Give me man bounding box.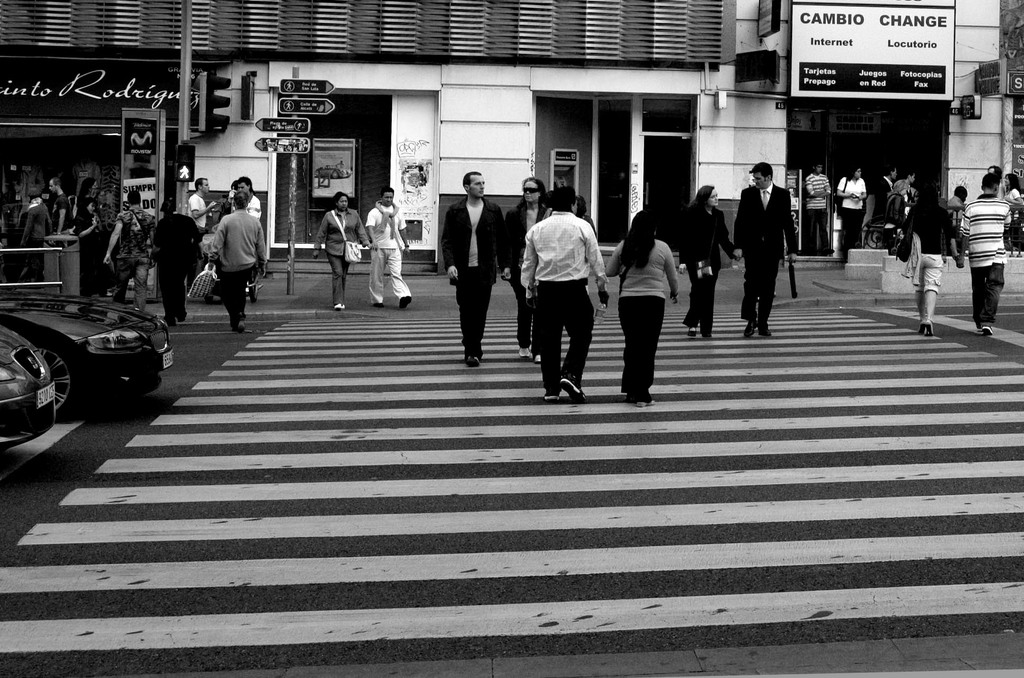
(877, 163, 898, 225).
